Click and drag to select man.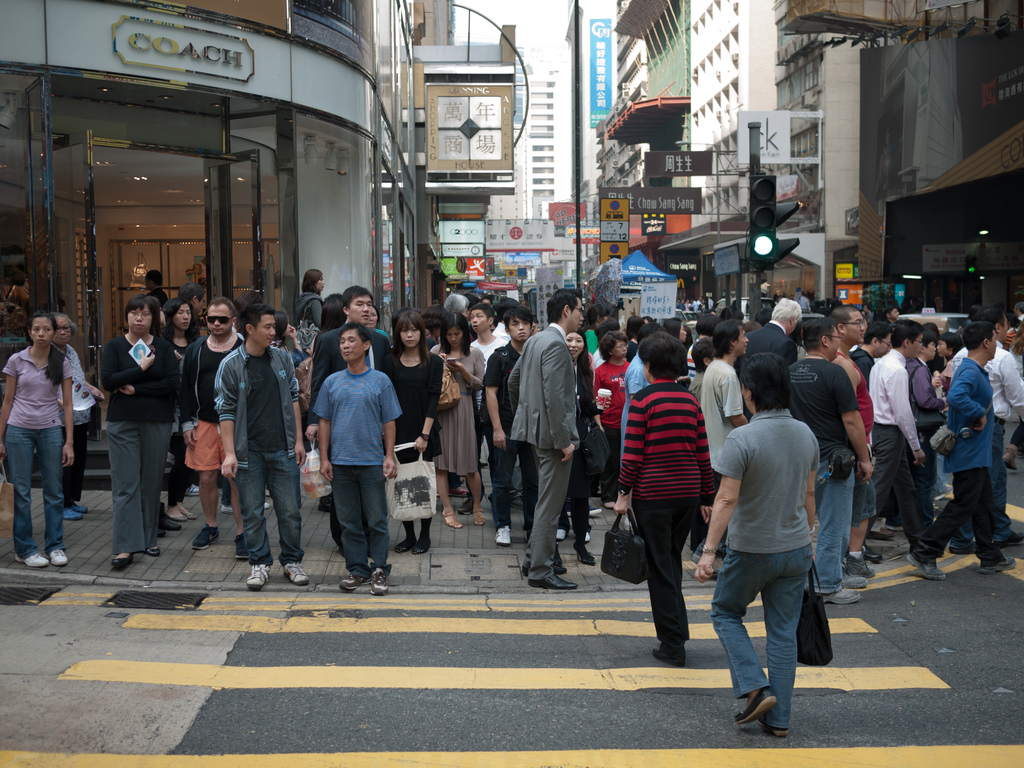
Selection: x1=886, y1=305, x2=900, y2=321.
